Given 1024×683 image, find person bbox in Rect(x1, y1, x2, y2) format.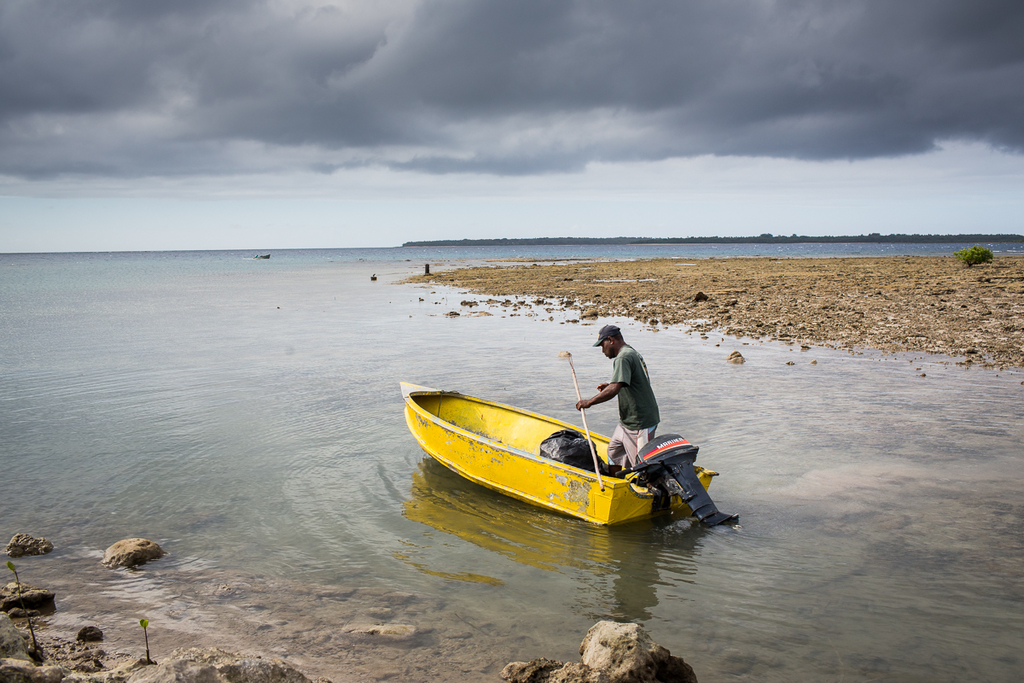
Rect(573, 320, 658, 472).
